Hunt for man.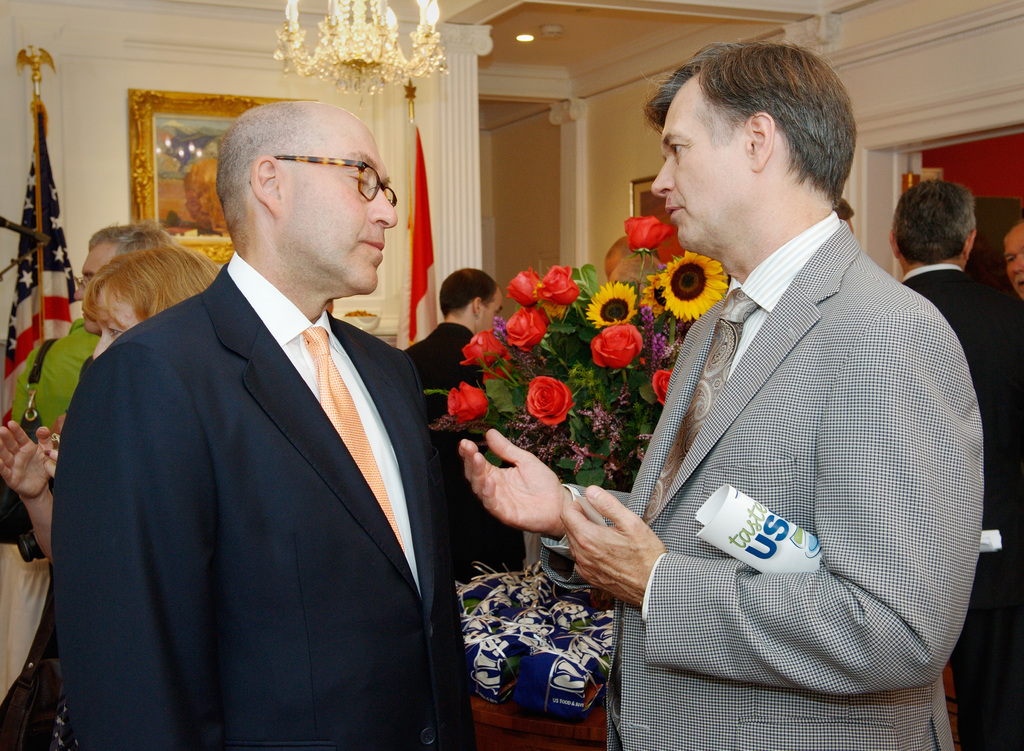
Hunted down at {"x1": 456, "y1": 35, "x2": 995, "y2": 750}.
